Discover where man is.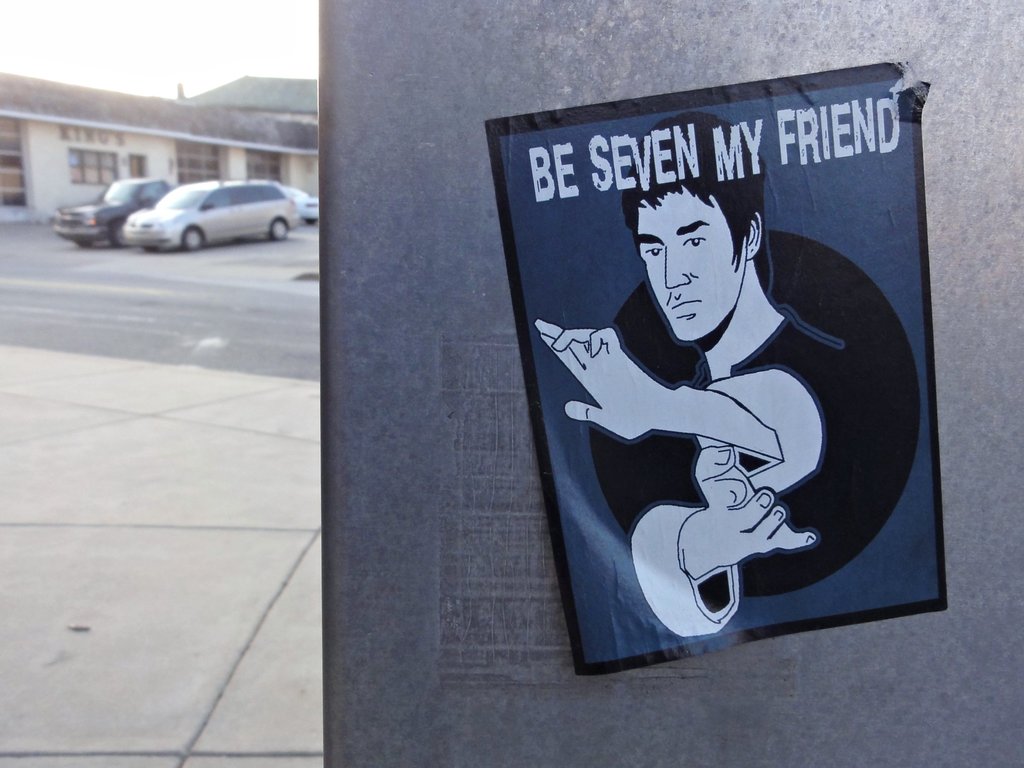
Discovered at select_region(527, 156, 887, 634).
